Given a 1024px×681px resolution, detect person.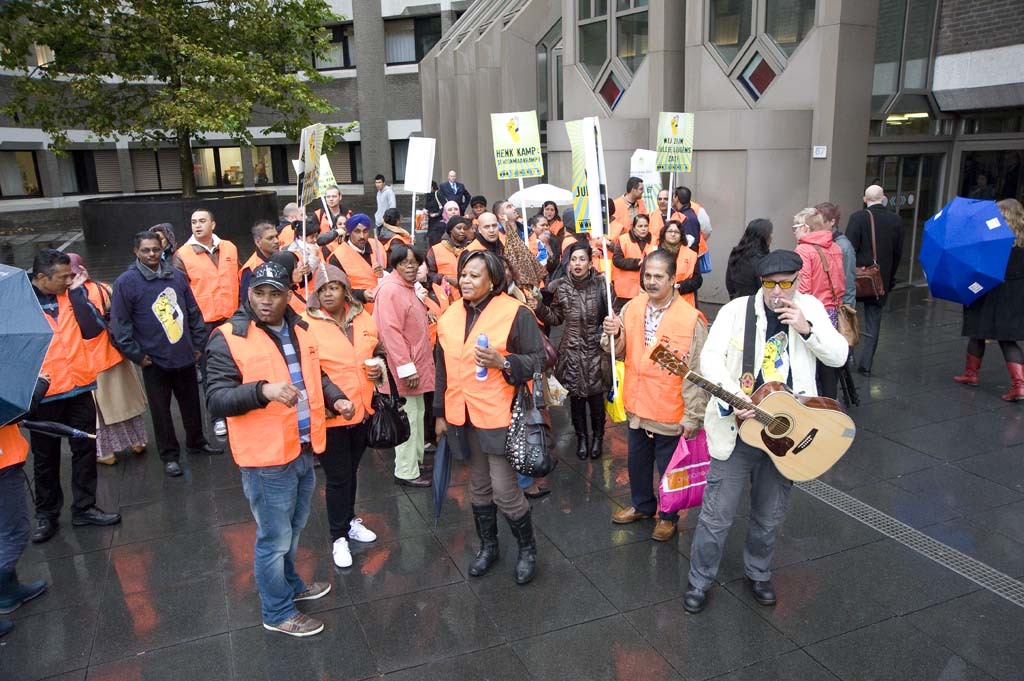
<bbox>594, 244, 710, 553</bbox>.
